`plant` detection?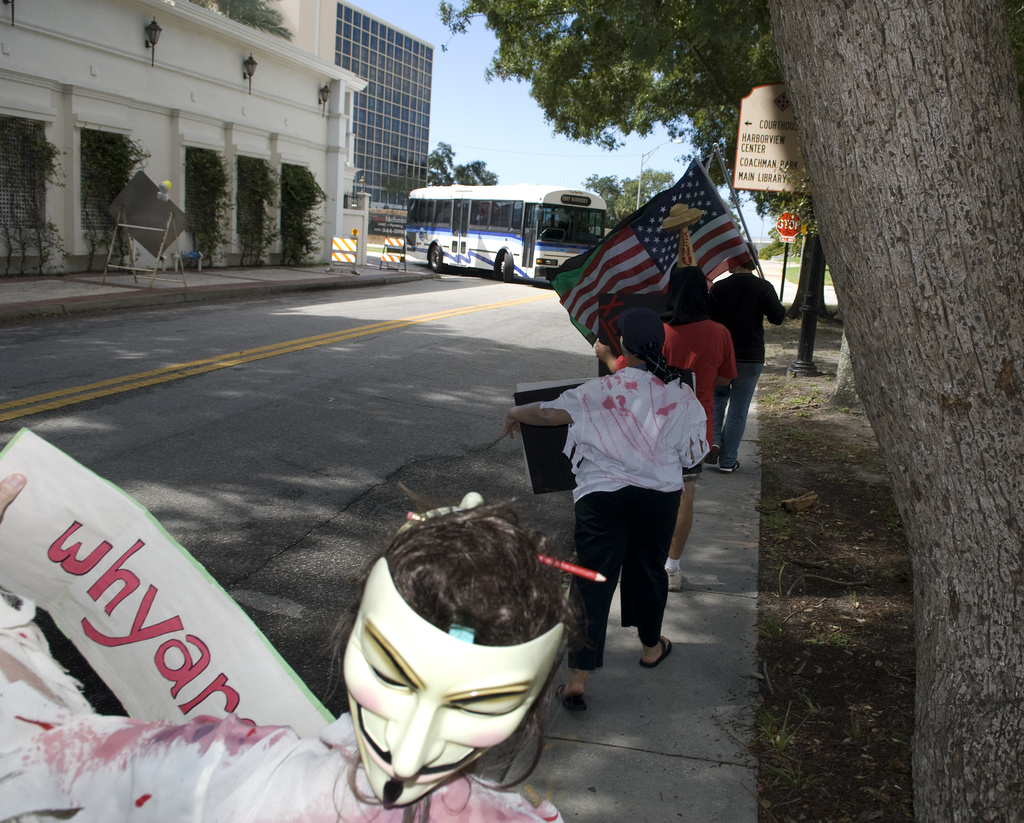
x1=223 y1=149 x2=274 y2=265
